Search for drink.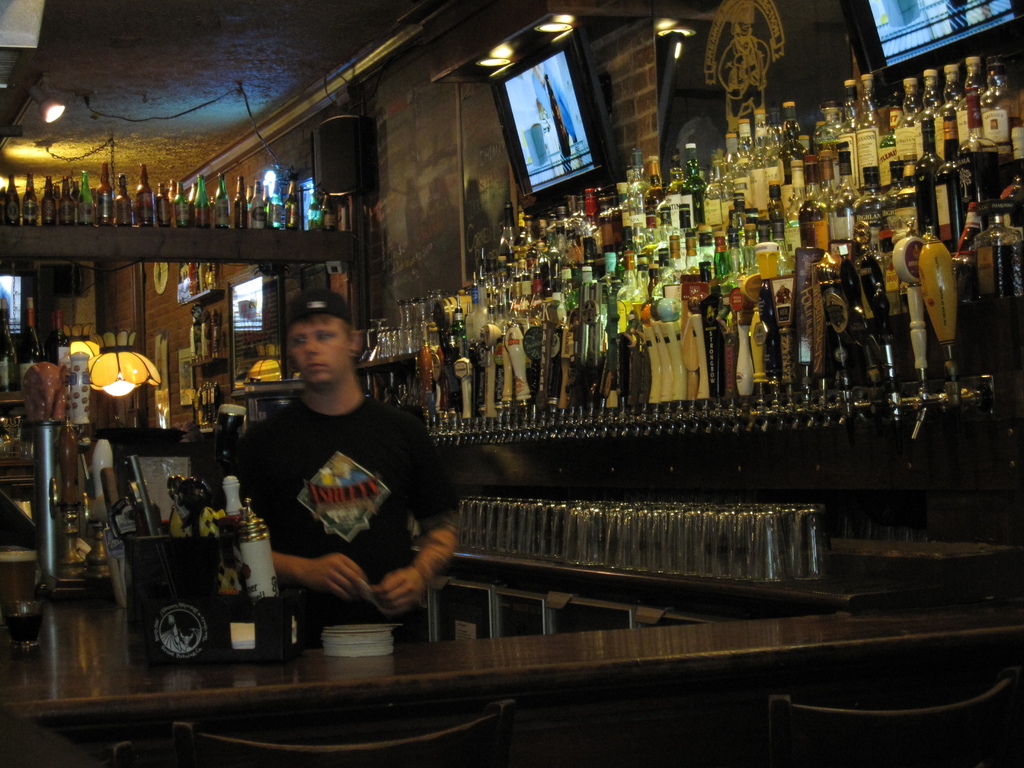
Found at 981 111 1020 153.
